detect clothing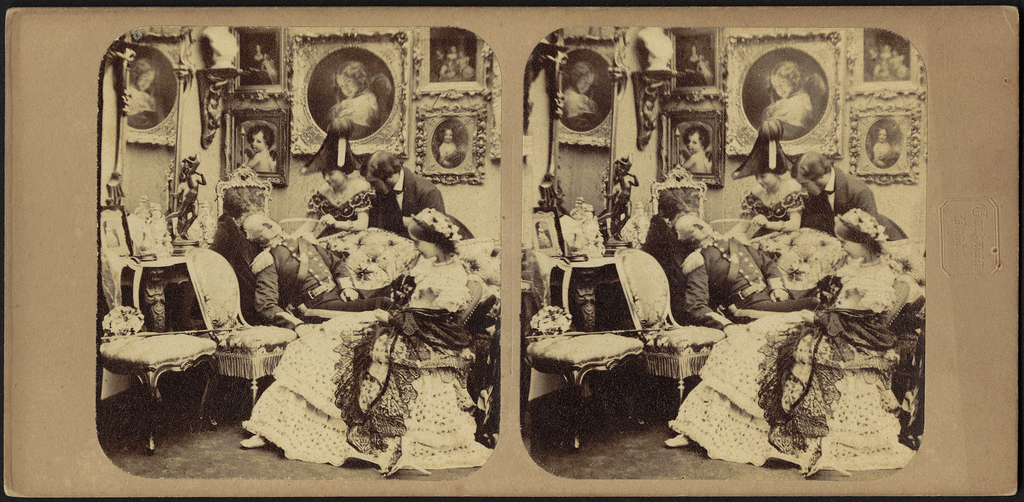
x1=676 y1=258 x2=918 y2=488
